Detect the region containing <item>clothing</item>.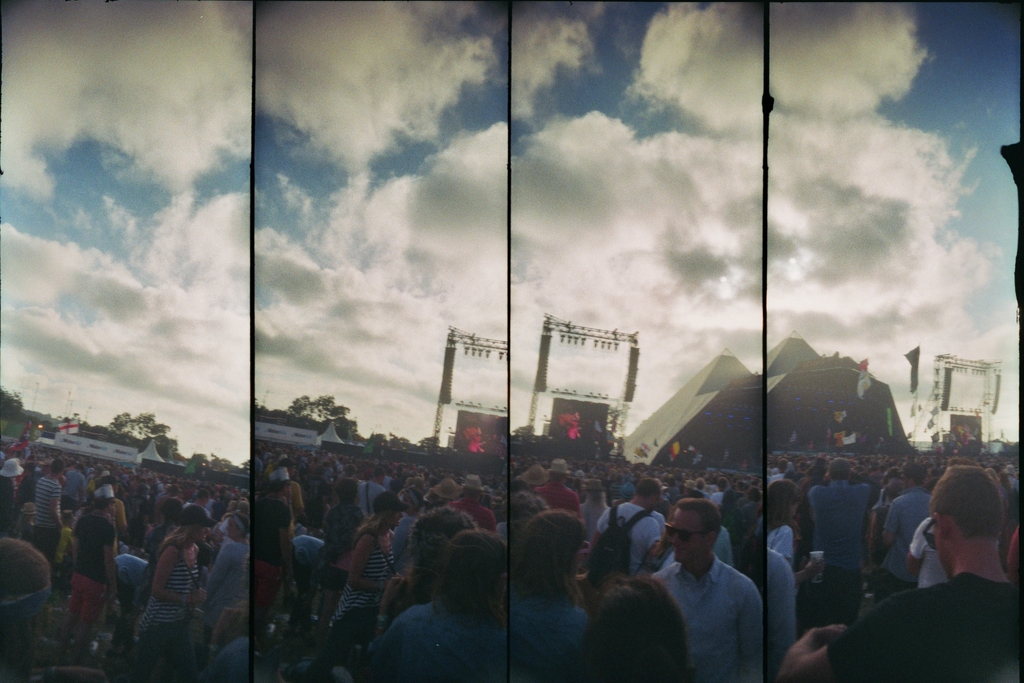
bbox(347, 473, 390, 531).
